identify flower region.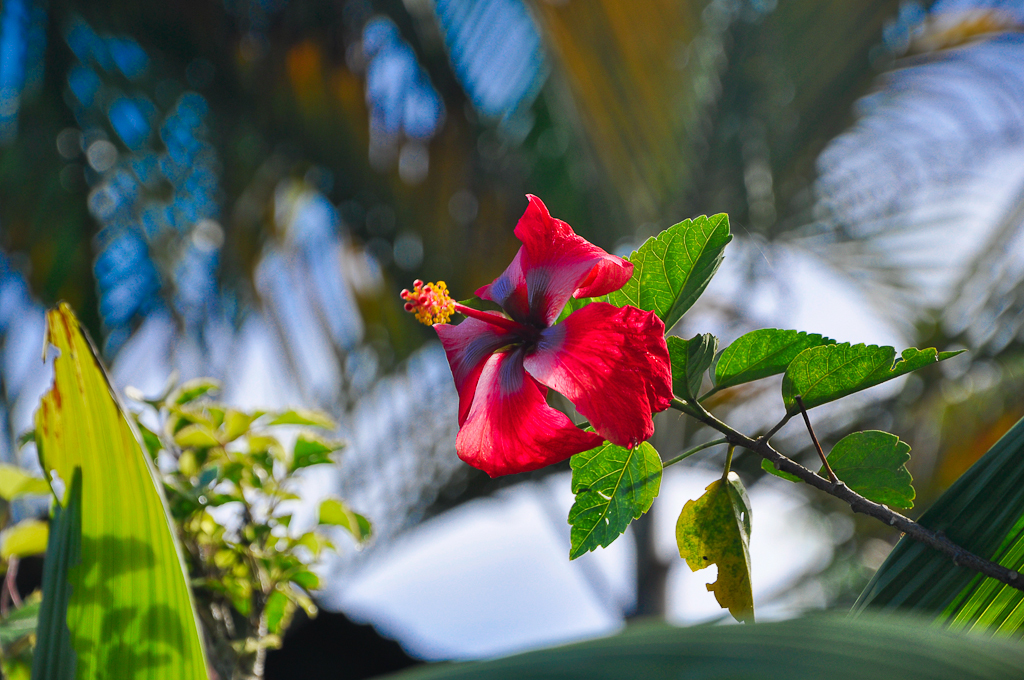
Region: [394,194,690,483].
